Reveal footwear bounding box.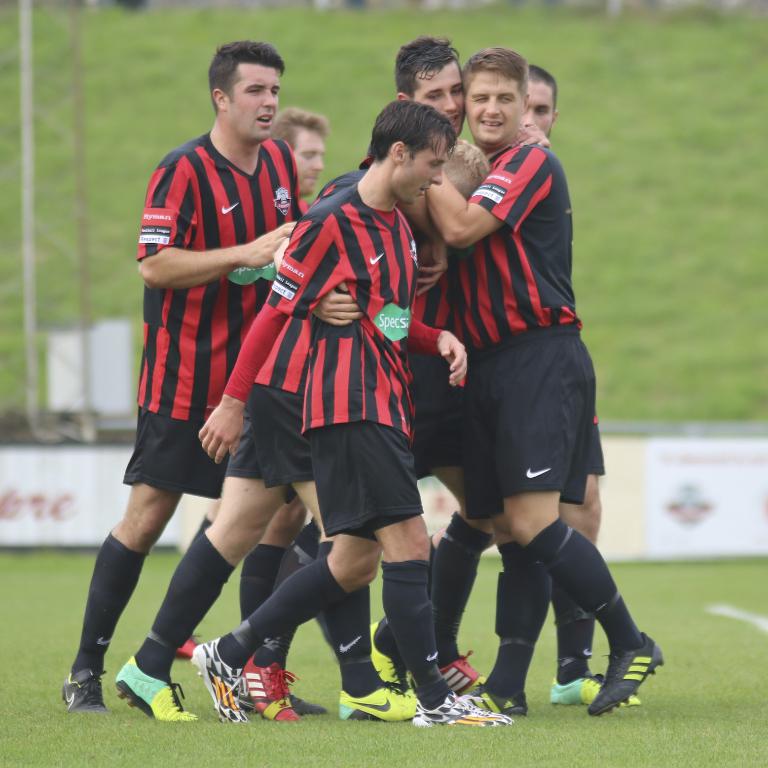
Revealed: Rect(342, 686, 419, 728).
